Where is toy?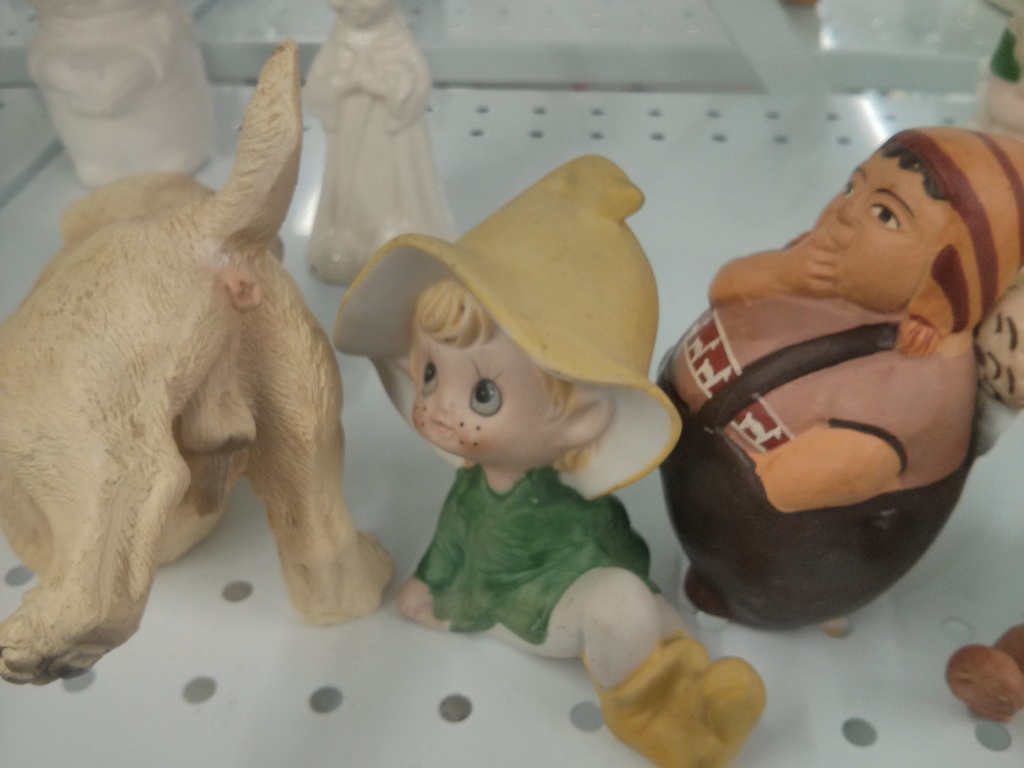
(36,0,213,177).
